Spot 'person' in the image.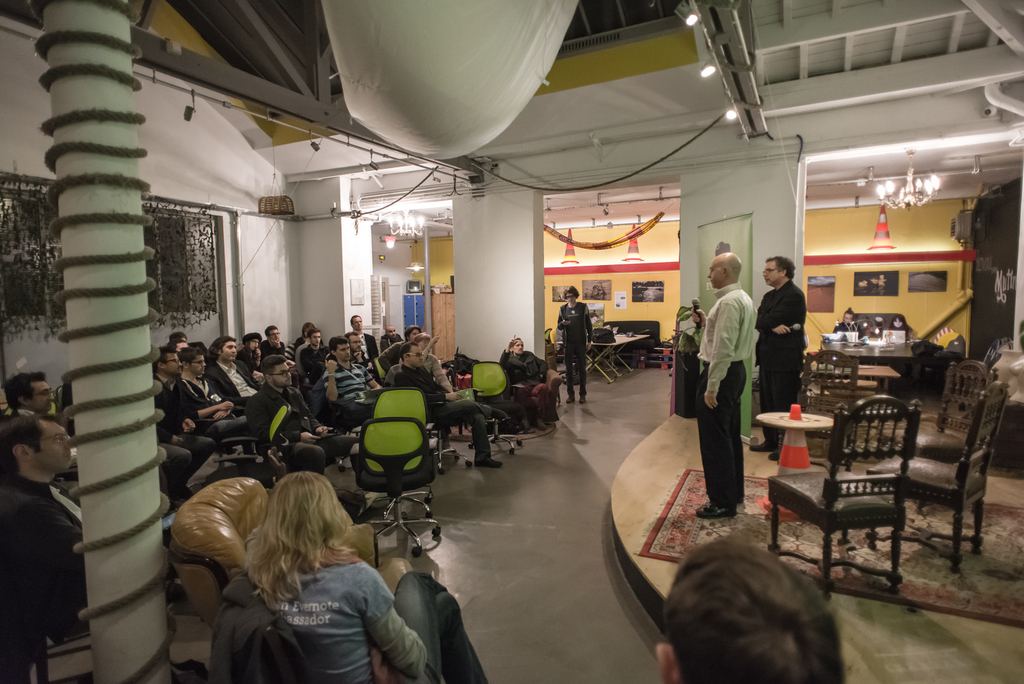
'person' found at <box>239,473,426,683</box>.
